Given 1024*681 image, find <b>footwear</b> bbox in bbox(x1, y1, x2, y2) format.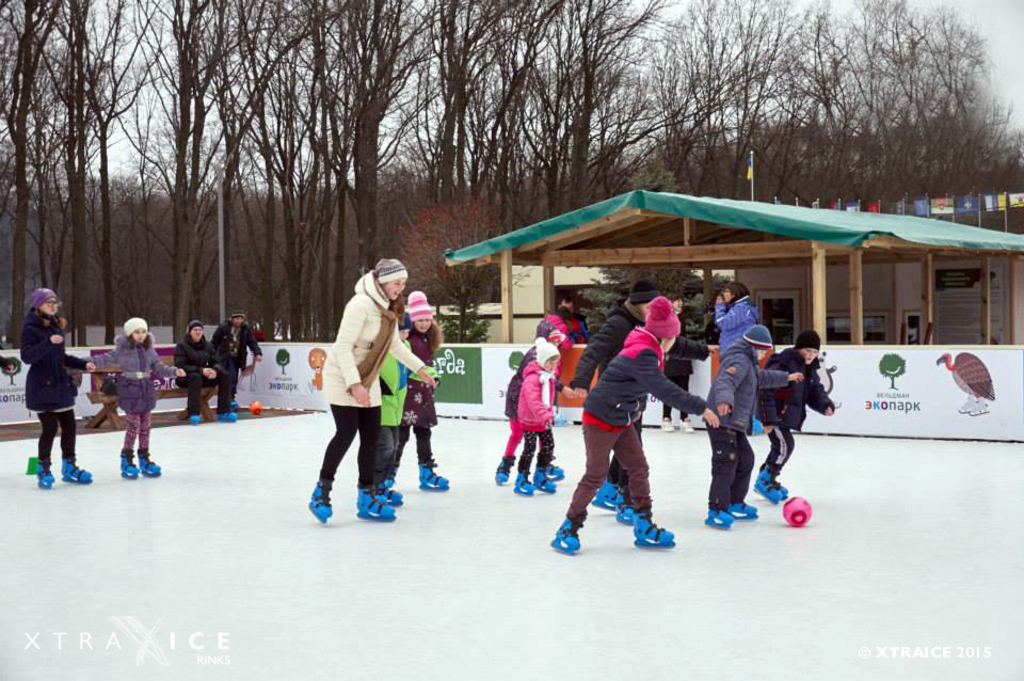
bbox(35, 455, 62, 486).
